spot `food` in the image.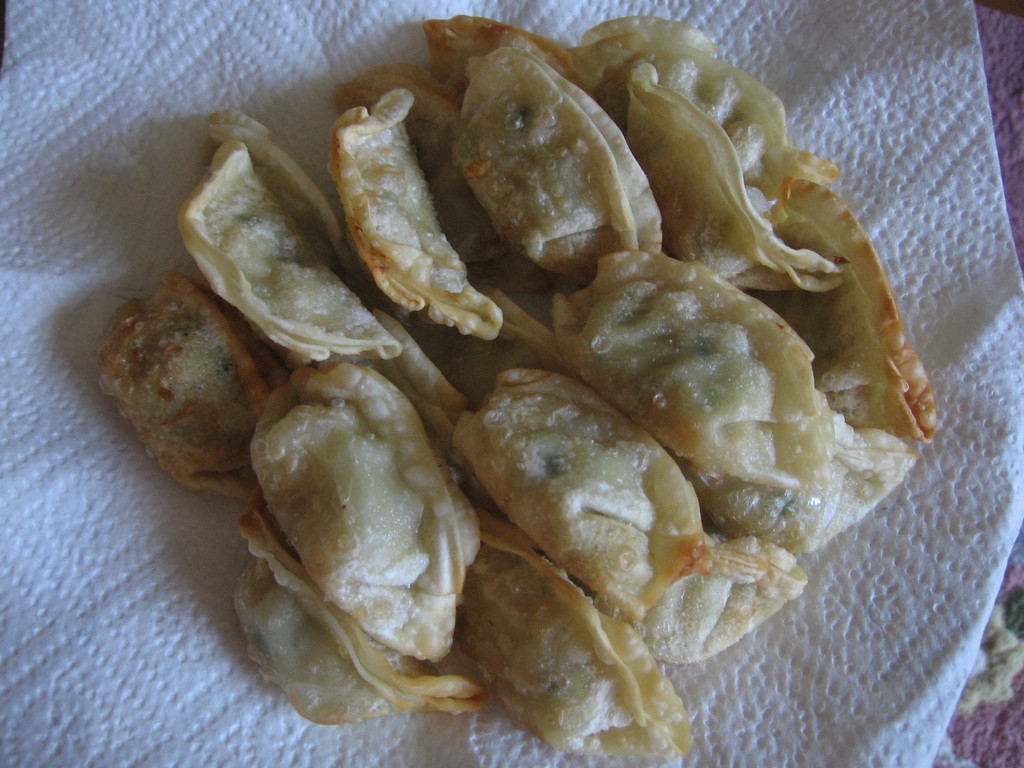
`food` found at [x1=220, y1=358, x2=488, y2=721].
